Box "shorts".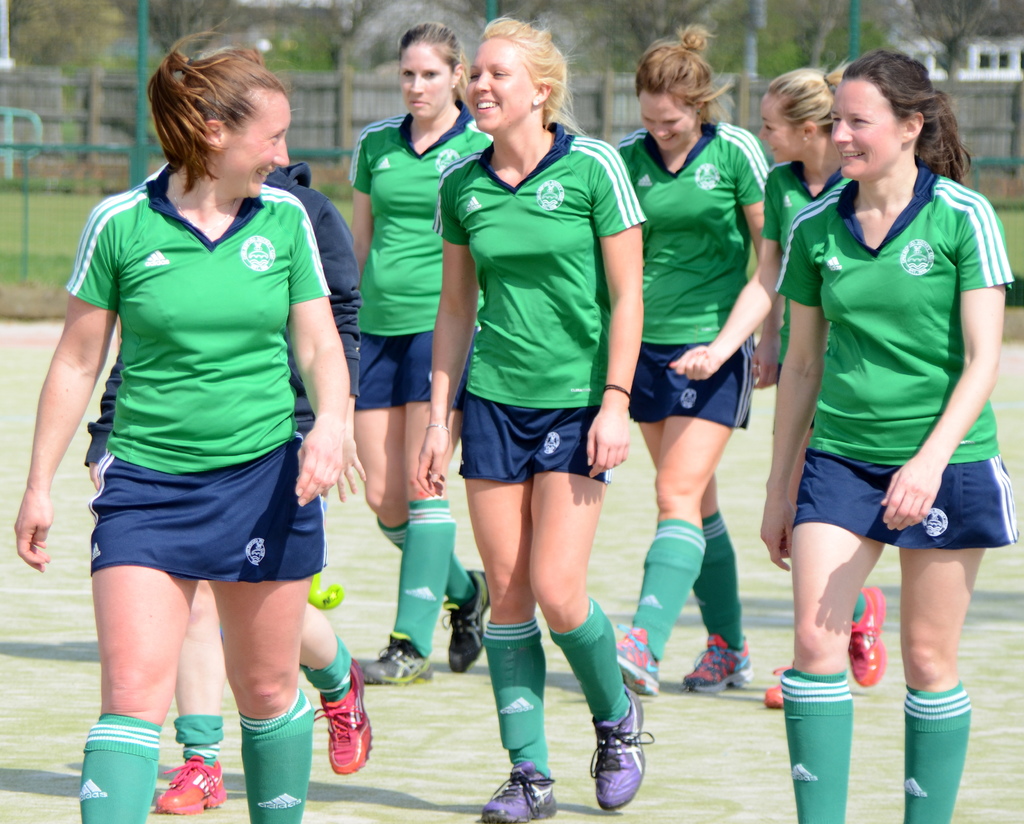
629/332/752/428.
